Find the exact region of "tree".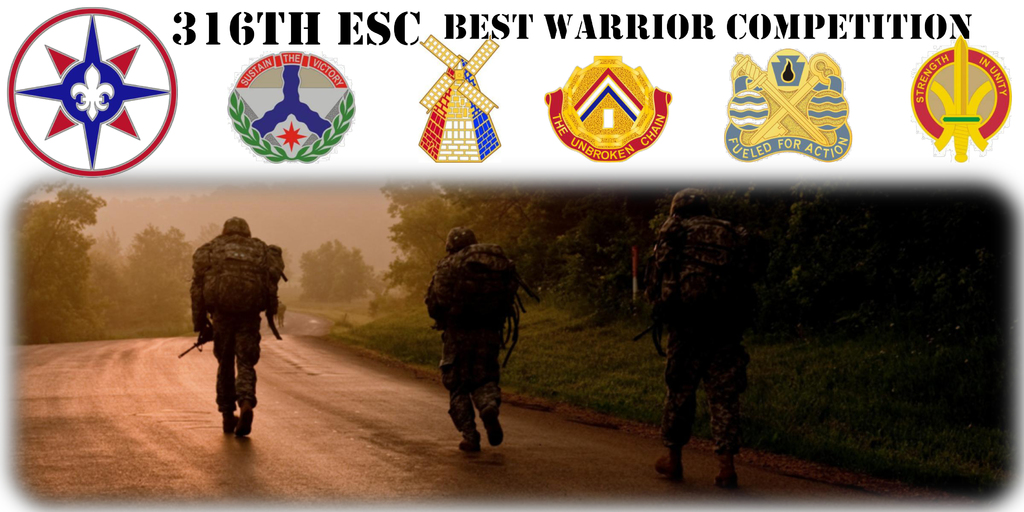
Exact region: l=300, t=236, r=372, b=303.
